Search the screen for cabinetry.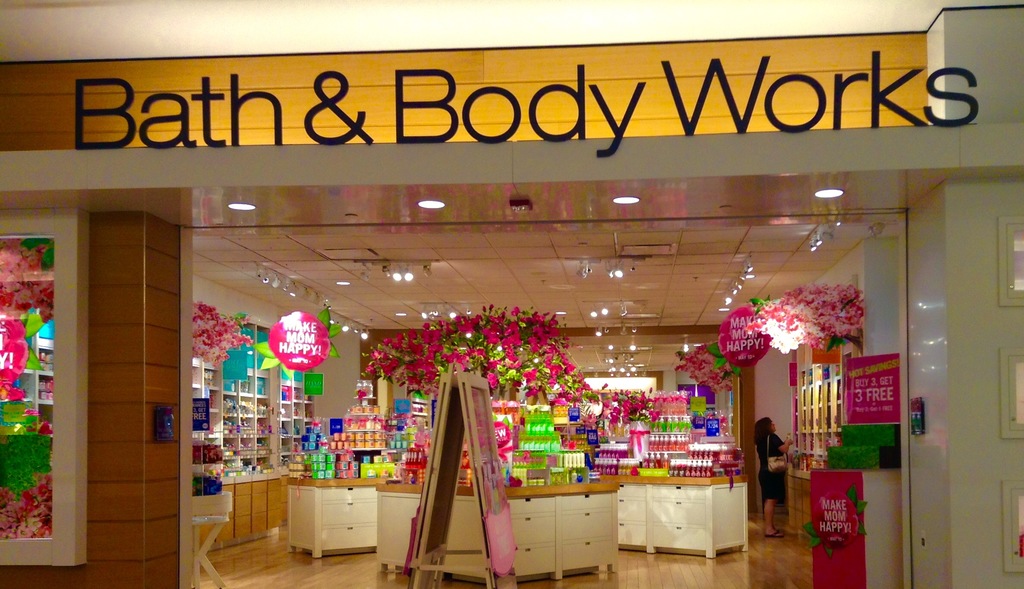
Found at region(611, 481, 750, 557).
